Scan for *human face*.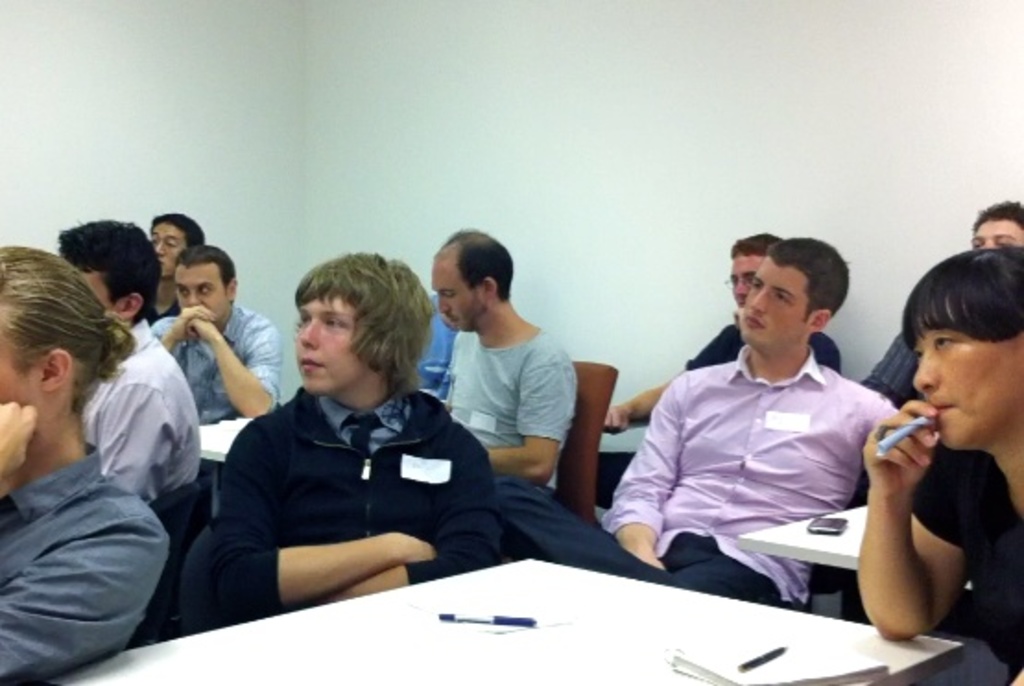
Scan result: box=[911, 325, 1022, 454].
